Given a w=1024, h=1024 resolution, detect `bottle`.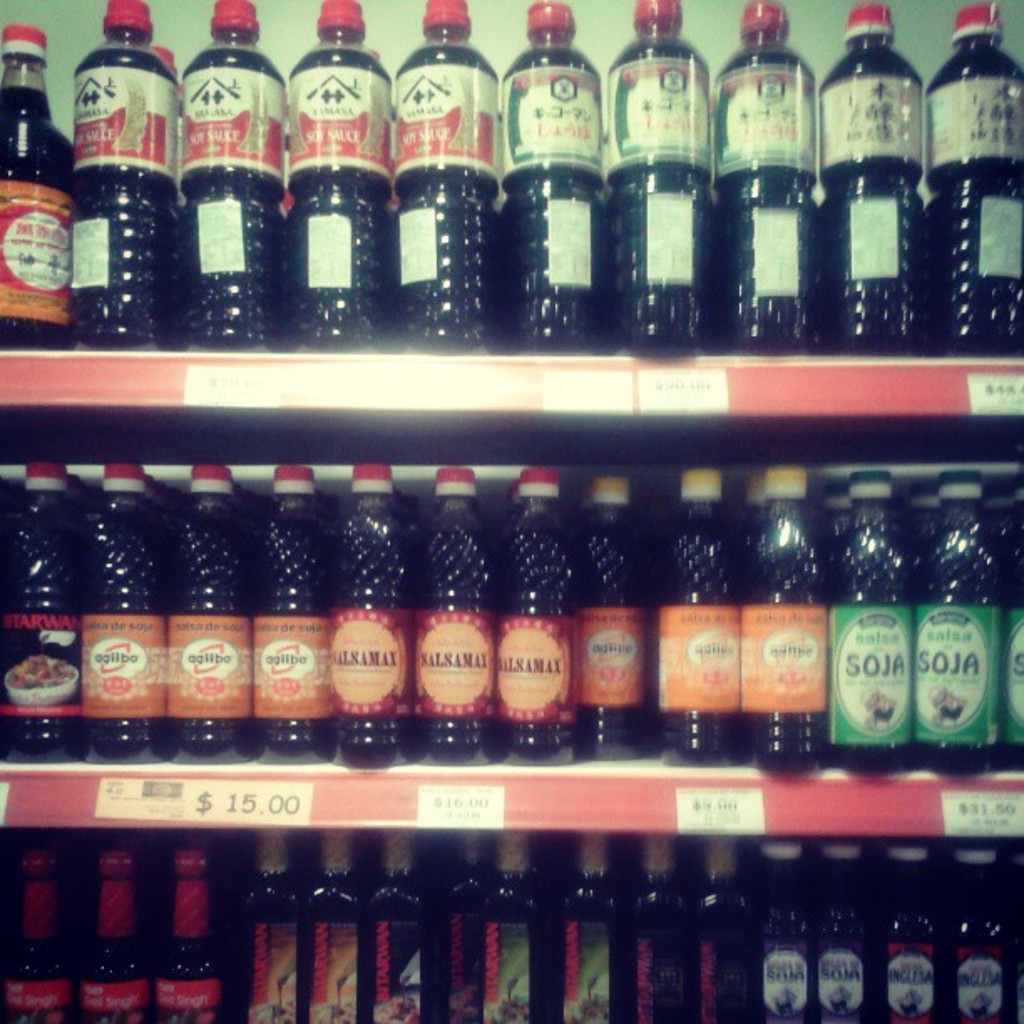
select_region(279, 102, 294, 192).
